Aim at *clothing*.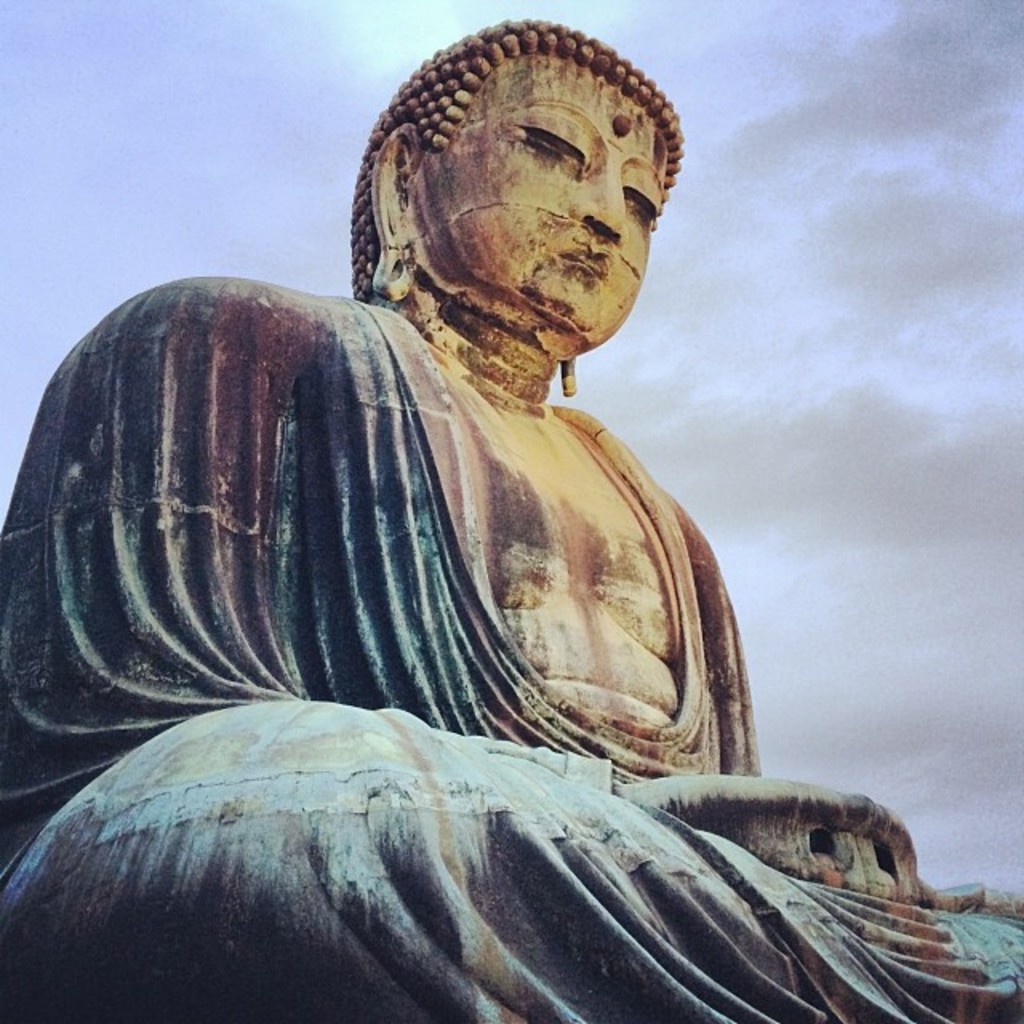
Aimed at crop(0, 269, 1022, 1022).
